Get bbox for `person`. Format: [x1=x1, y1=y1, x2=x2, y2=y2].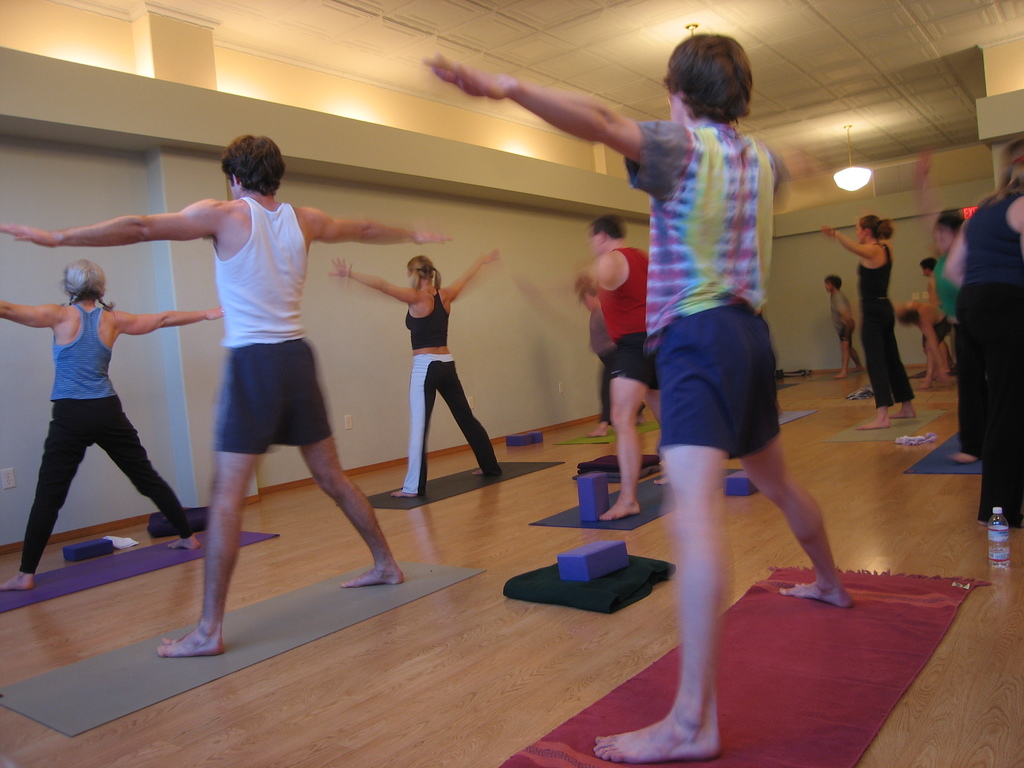
[x1=824, y1=273, x2=860, y2=380].
